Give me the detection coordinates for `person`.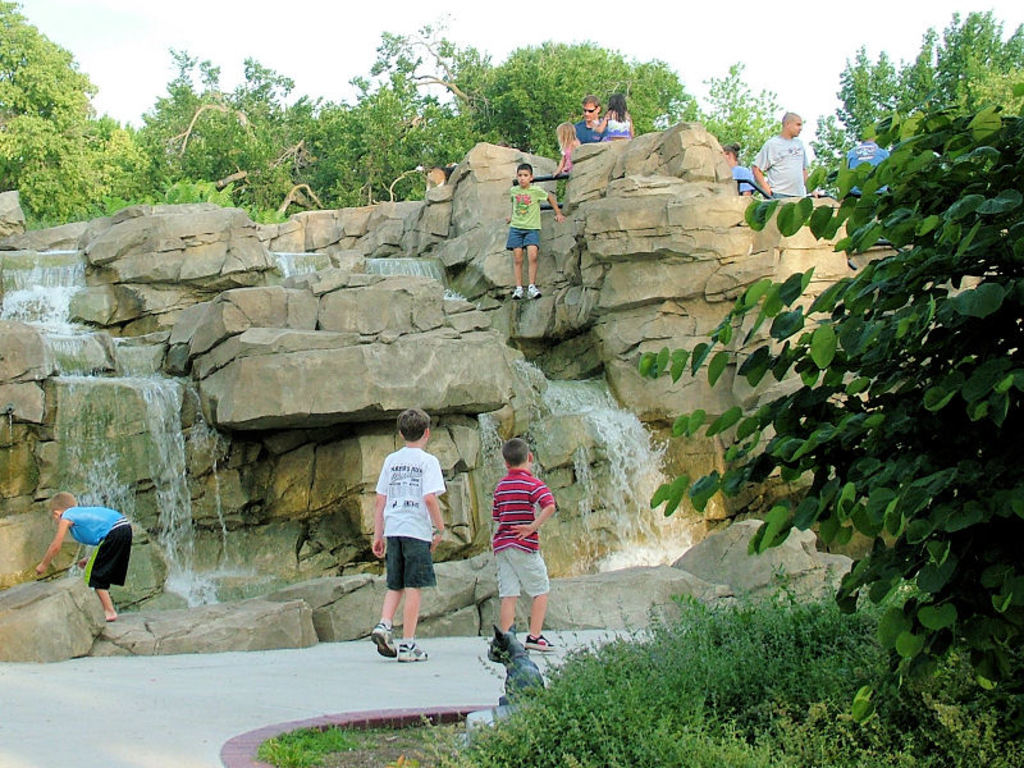
box=[35, 481, 136, 625].
